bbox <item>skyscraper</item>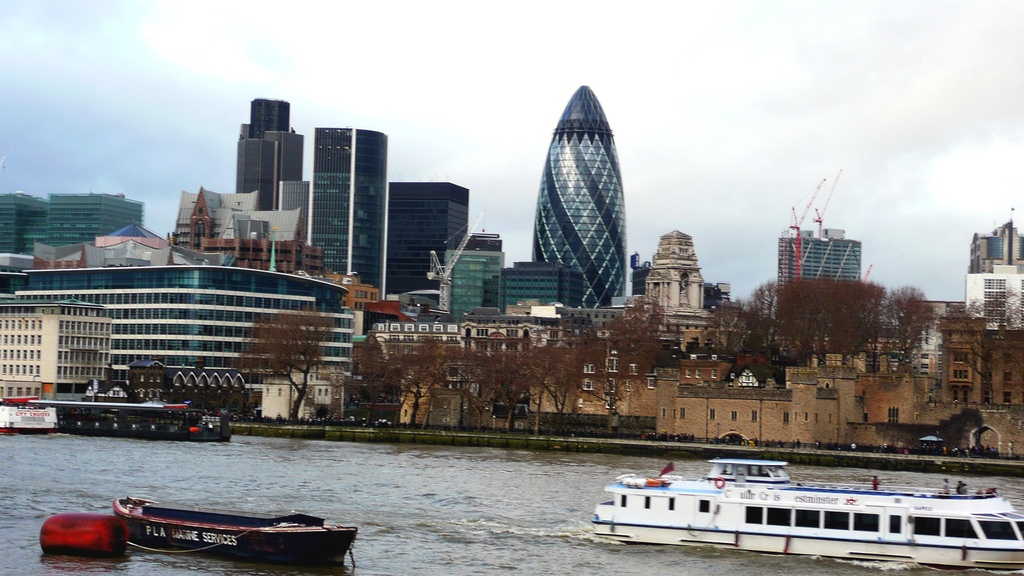
0,195,45,253
